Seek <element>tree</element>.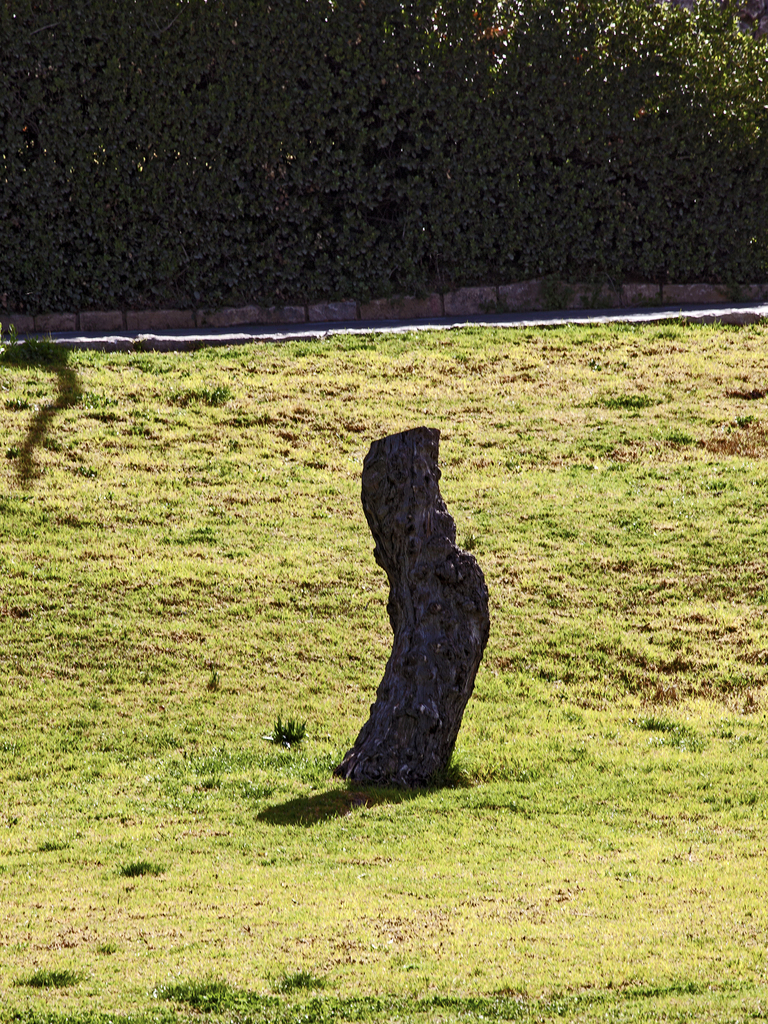
select_region(81, 38, 756, 290).
